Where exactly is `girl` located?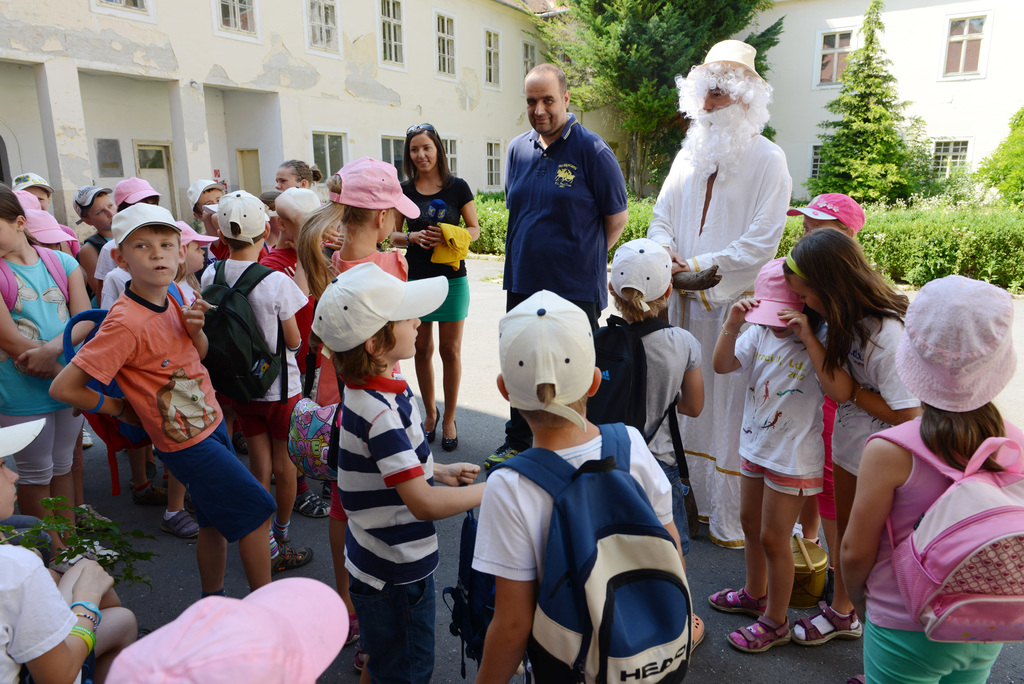
Its bounding box is locate(0, 186, 97, 568).
